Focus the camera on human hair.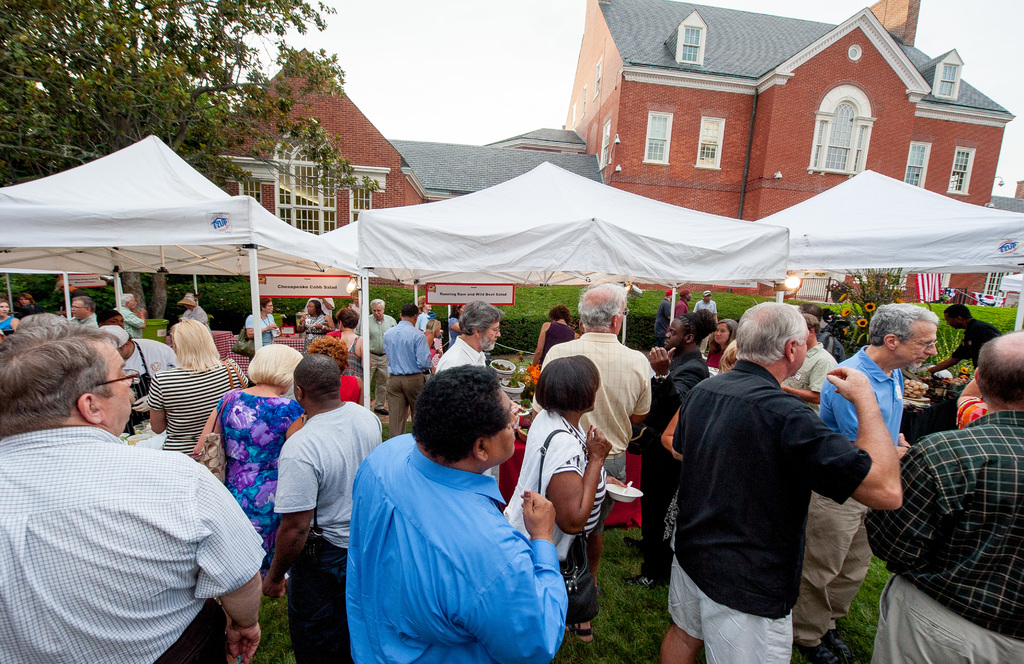
Focus region: [x1=369, y1=299, x2=385, y2=309].
